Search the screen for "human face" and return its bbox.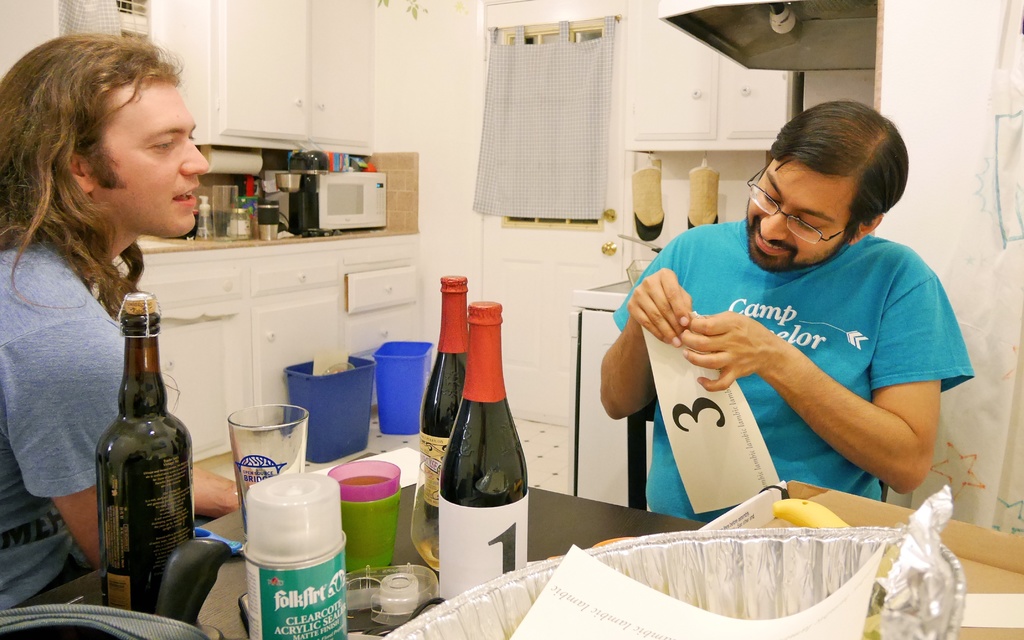
Found: bbox=[93, 75, 206, 235].
